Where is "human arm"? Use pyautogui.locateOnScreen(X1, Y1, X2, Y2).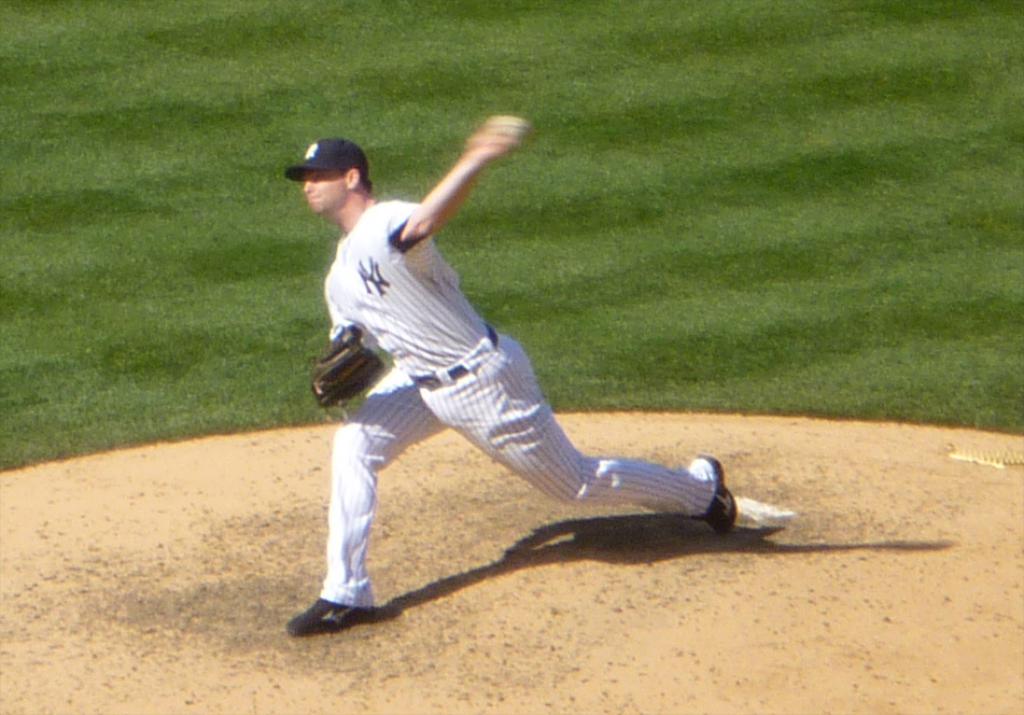
pyautogui.locateOnScreen(309, 270, 383, 408).
